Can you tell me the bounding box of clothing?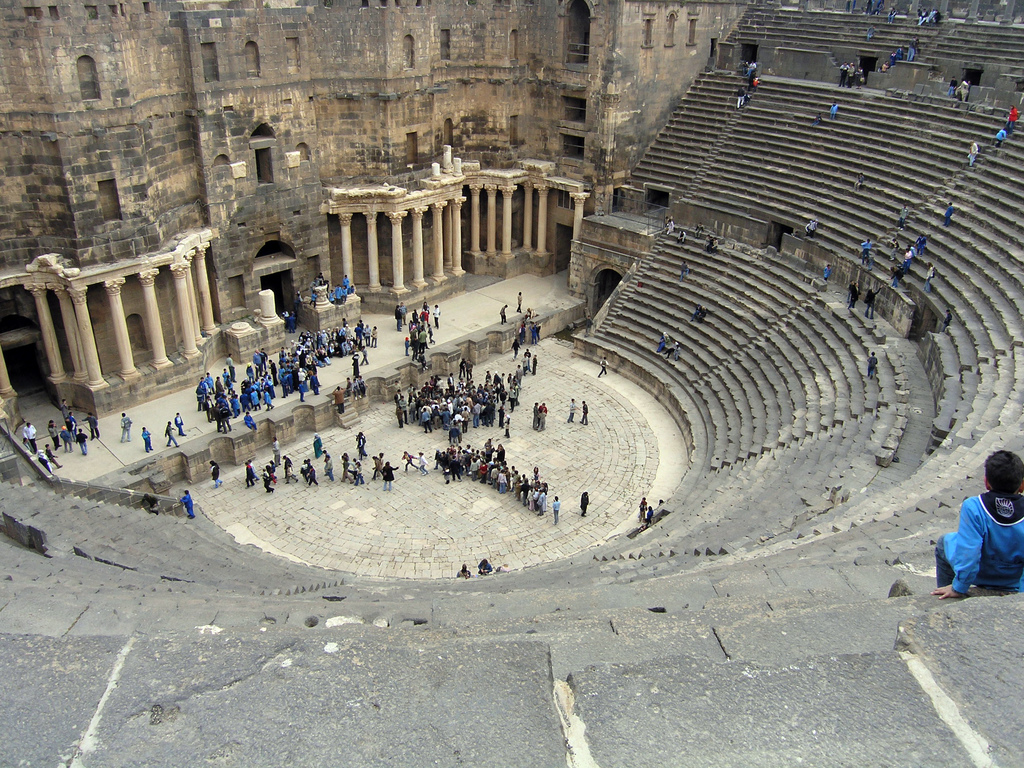
x1=863 y1=0 x2=876 y2=20.
